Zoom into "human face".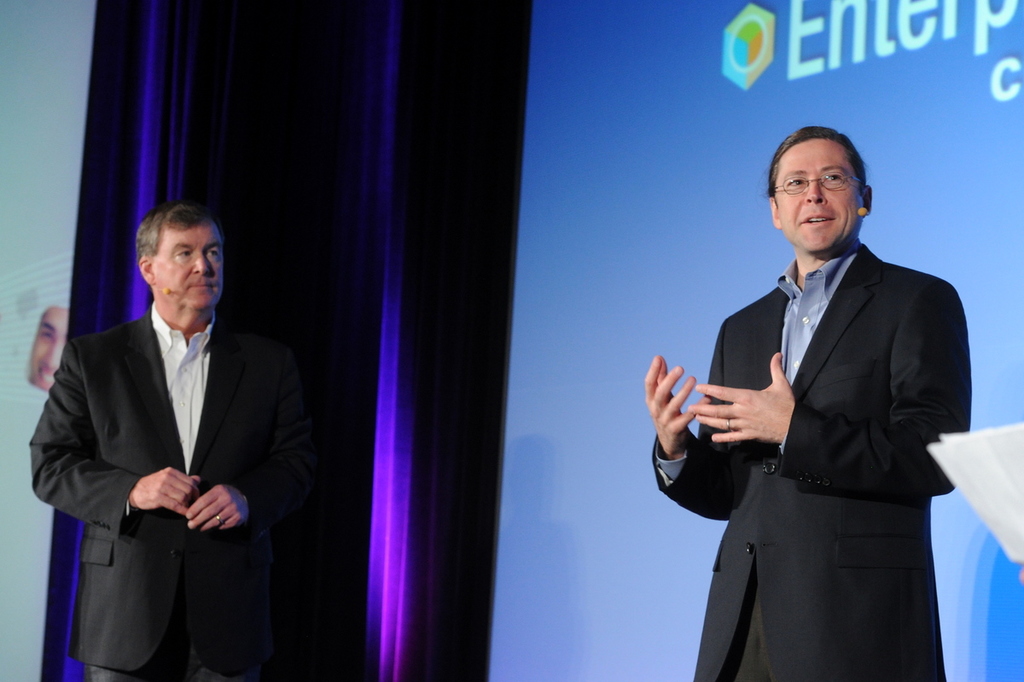
Zoom target: l=152, t=224, r=225, b=306.
